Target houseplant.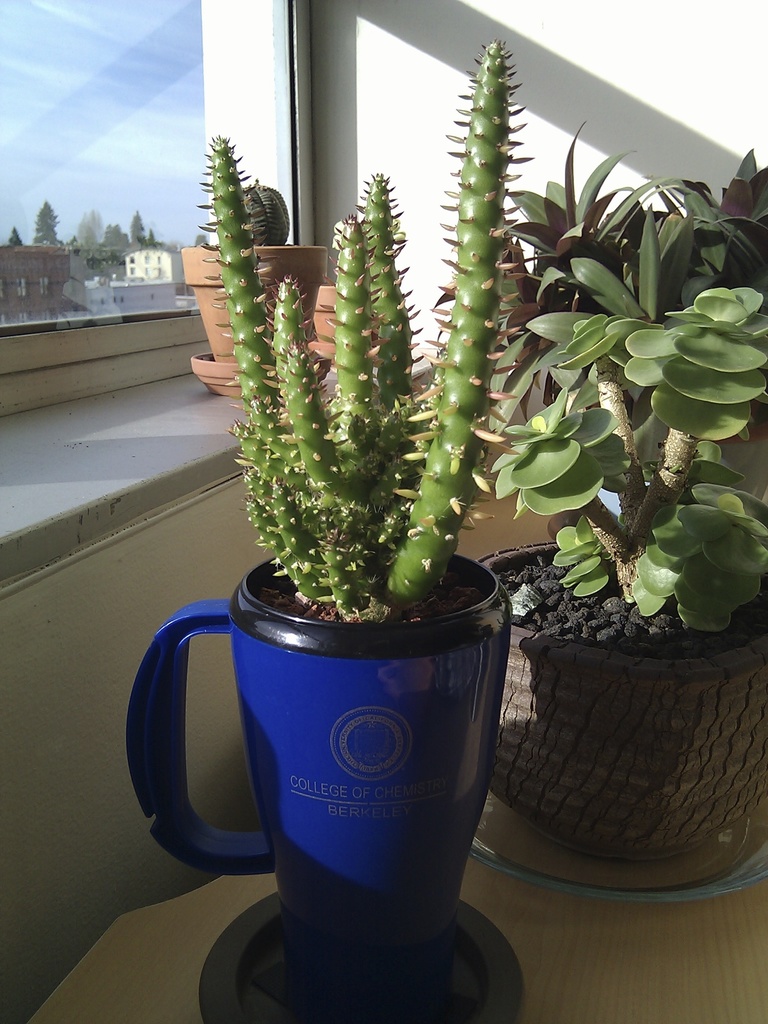
Target region: {"x1": 656, "y1": 140, "x2": 767, "y2": 303}.
